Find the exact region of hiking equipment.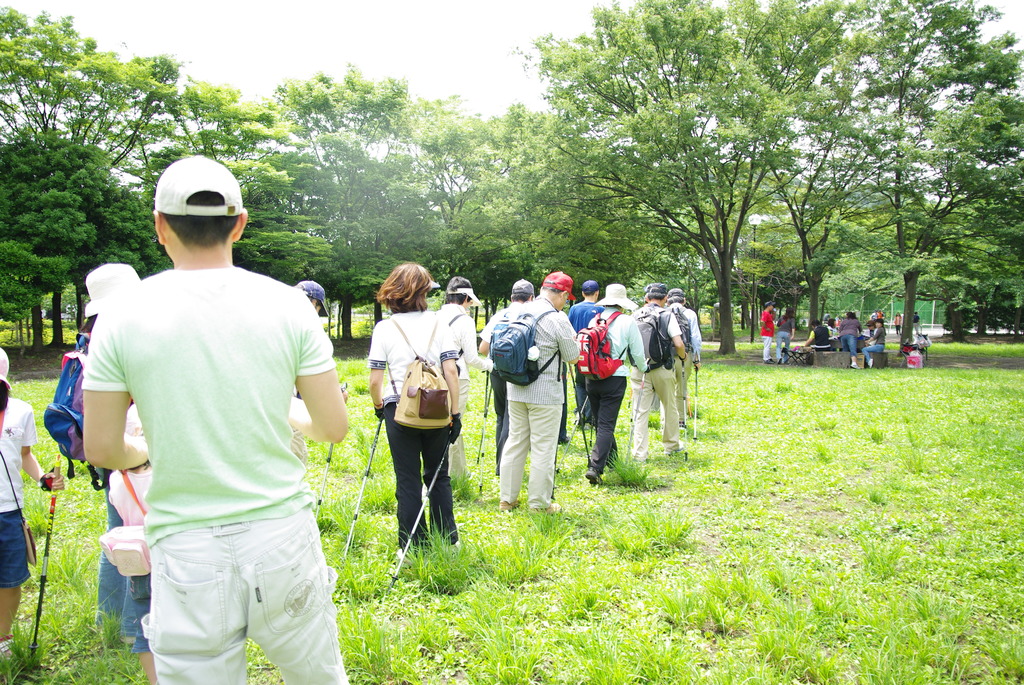
Exact region: left=693, top=363, right=700, bottom=441.
